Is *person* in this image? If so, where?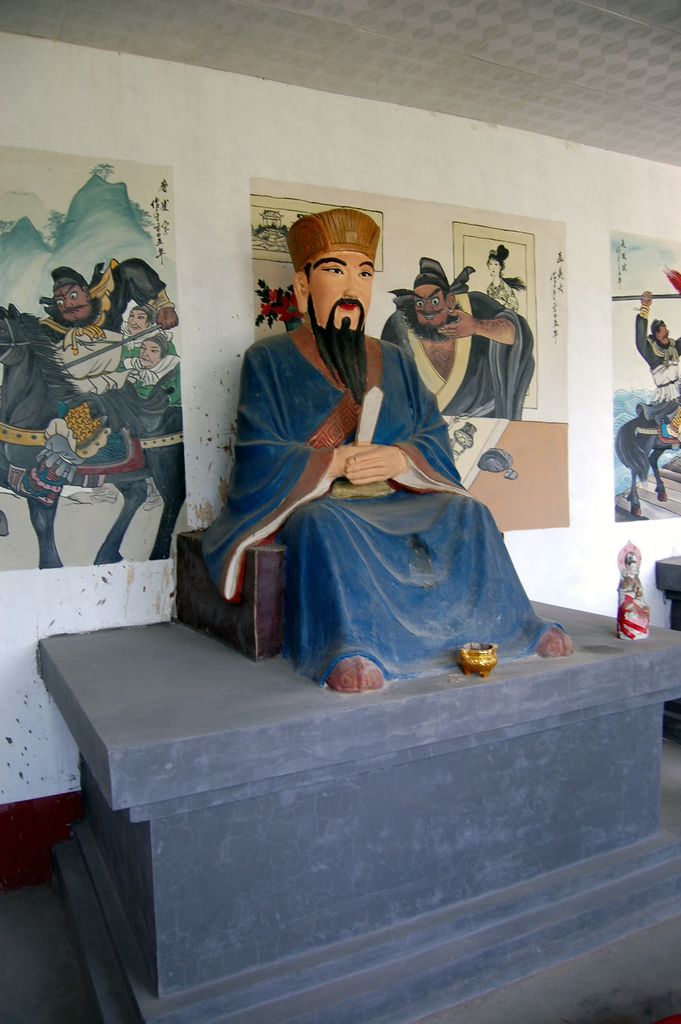
Yes, at <region>113, 309, 176, 367</region>.
